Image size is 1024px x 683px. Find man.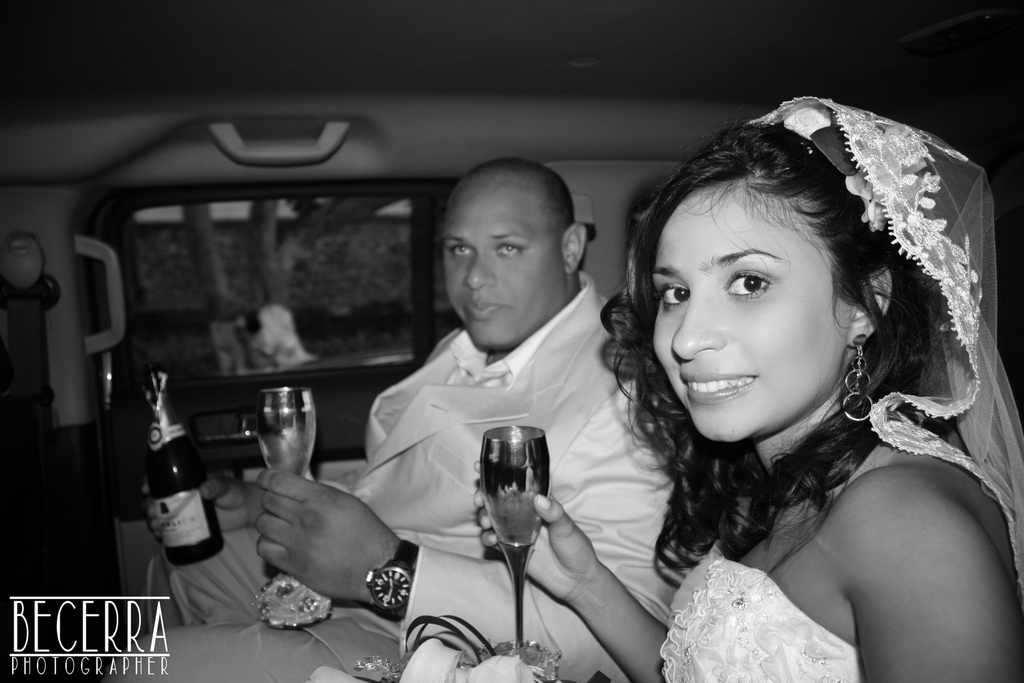
{"left": 100, "top": 151, "right": 714, "bottom": 682}.
